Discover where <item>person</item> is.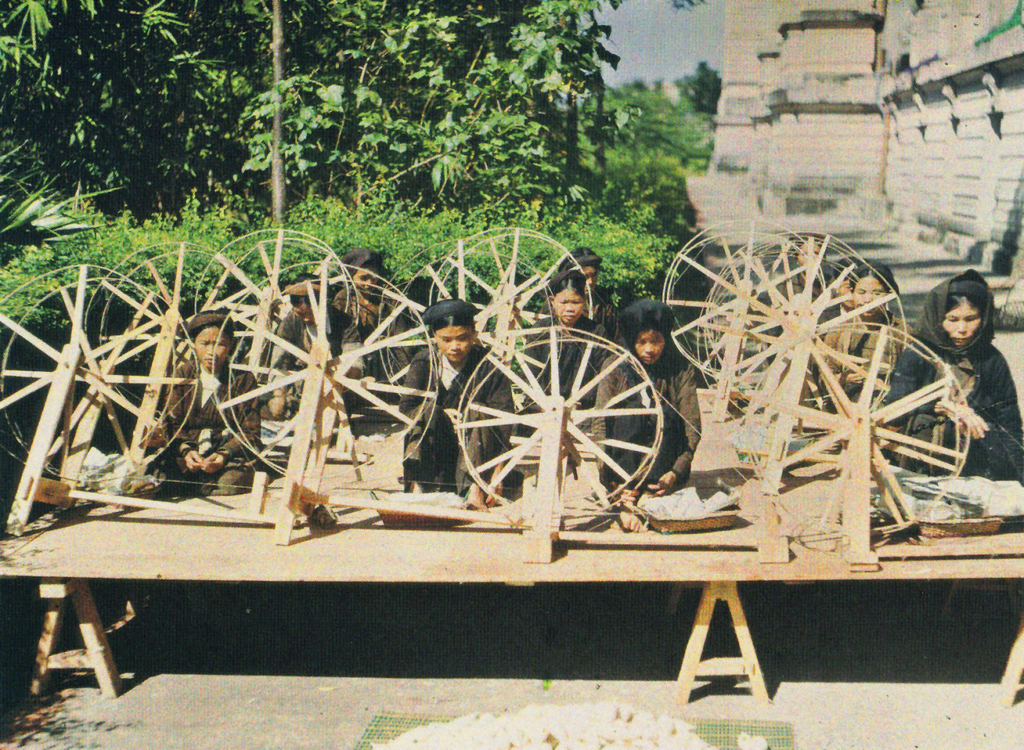
Discovered at bbox=[903, 254, 1012, 509].
